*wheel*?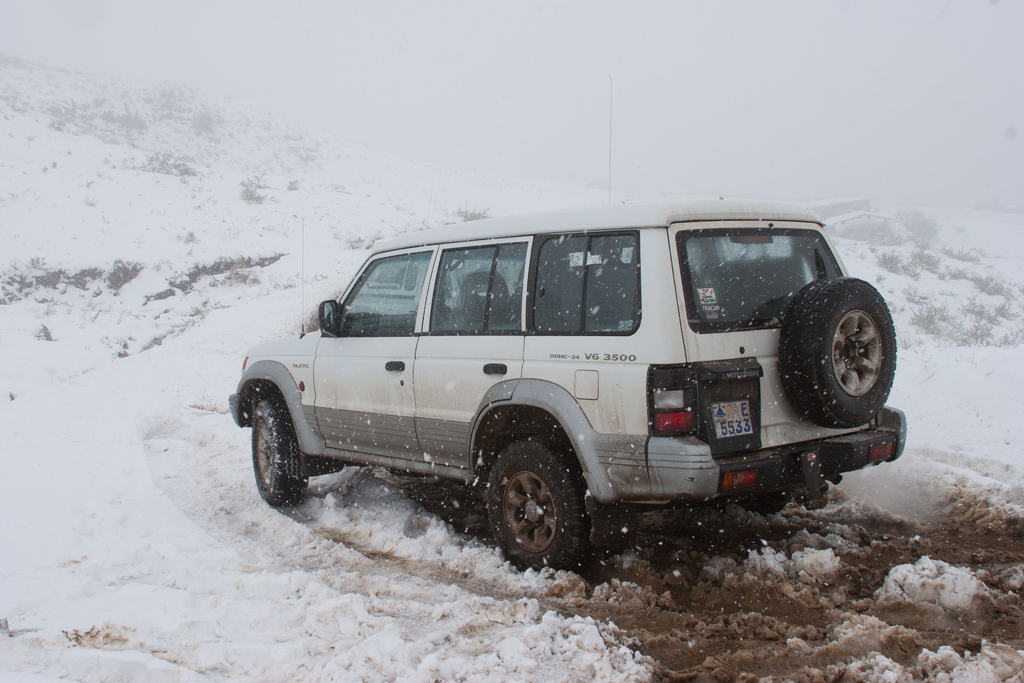
<box>775,276,900,429</box>
